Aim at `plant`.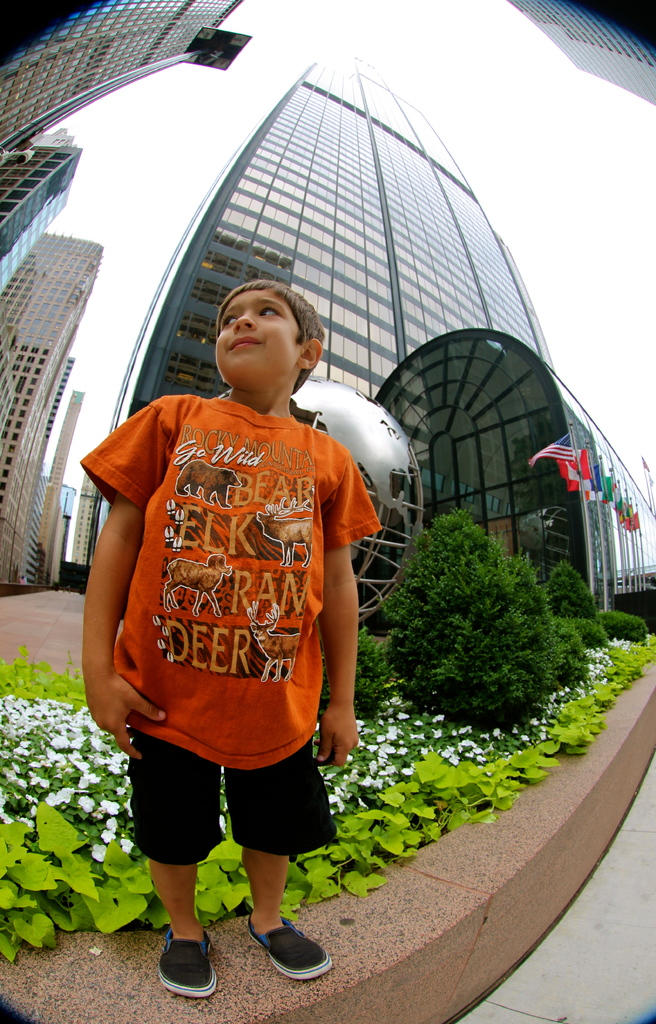
Aimed at x1=555, y1=618, x2=589, y2=693.
